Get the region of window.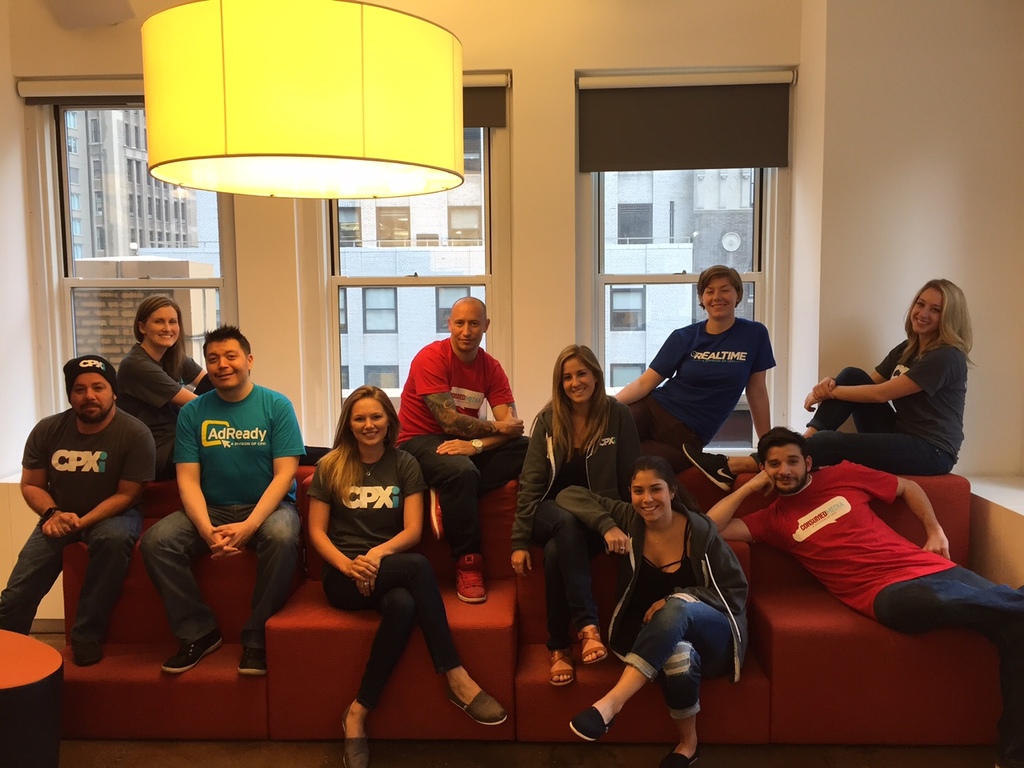
pyautogui.locateOnScreen(338, 364, 352, 388).
